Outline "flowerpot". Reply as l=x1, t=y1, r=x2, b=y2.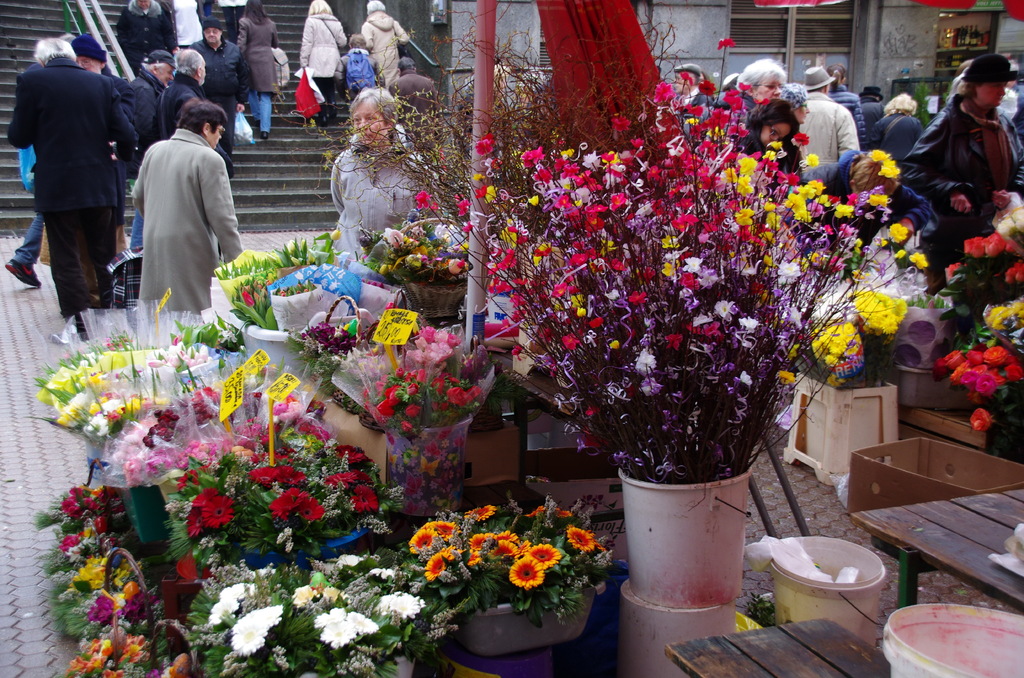
l=399, t=275, r=468, b=325.
